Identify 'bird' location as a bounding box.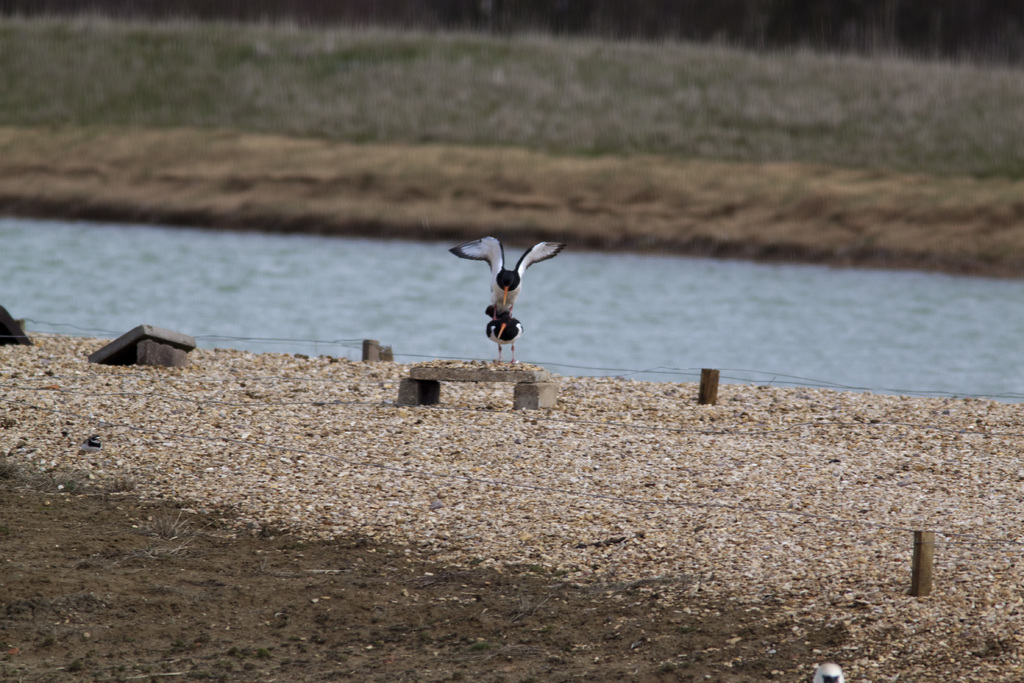
region(483, 304, 527, 368).
